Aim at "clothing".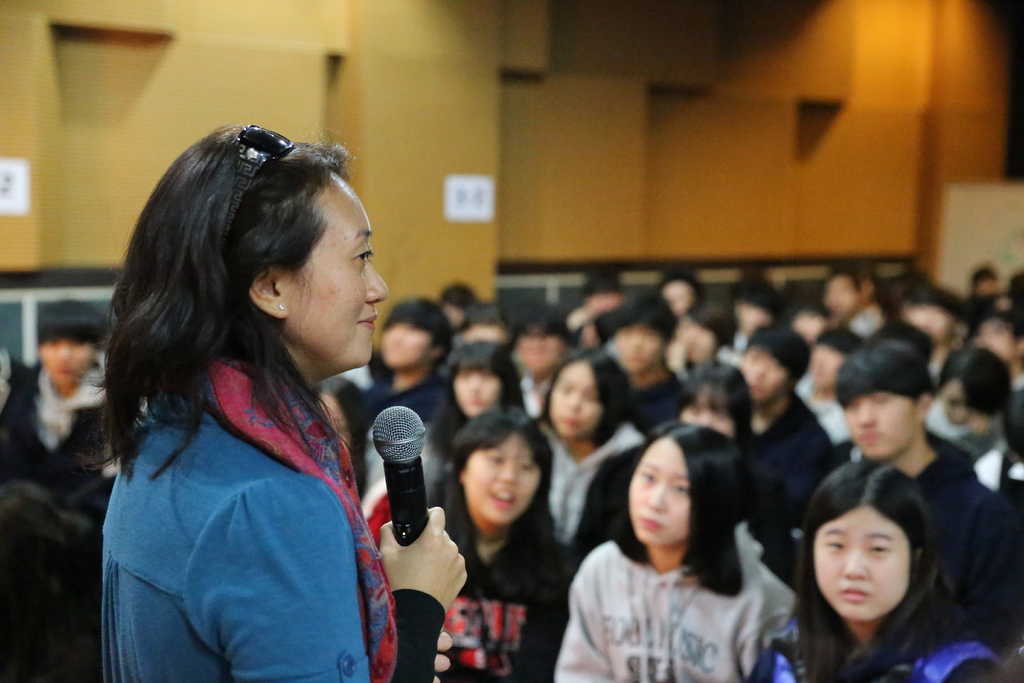
Aimed at pyautogui.locateOnScreen(556, 536, 779, 682).
